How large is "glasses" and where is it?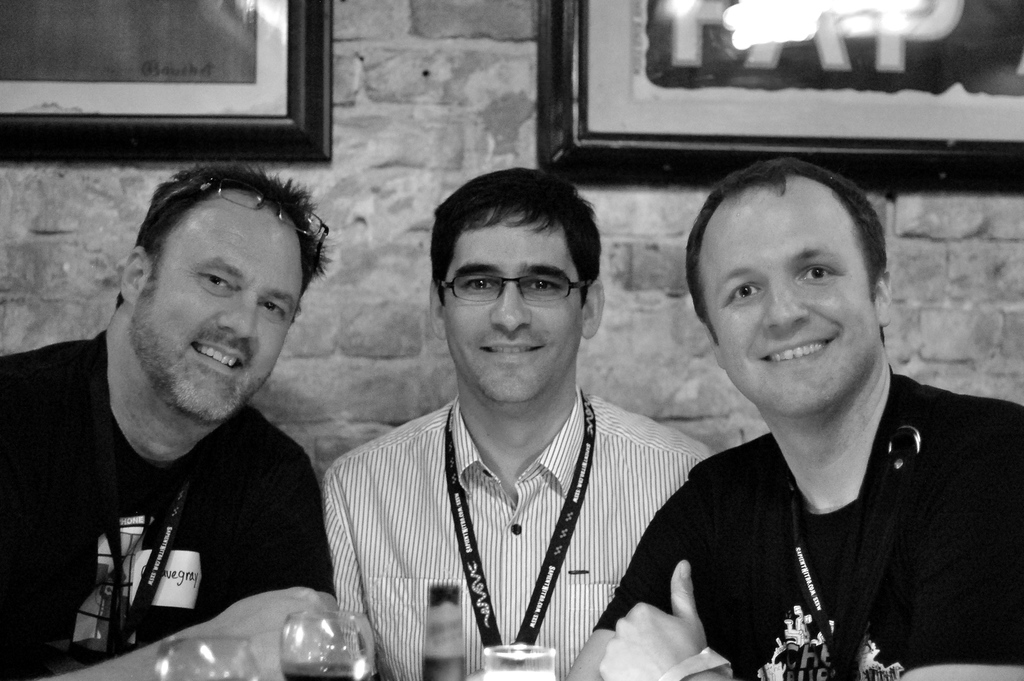
Bounding box: crop(413, 249, 604, 332).
